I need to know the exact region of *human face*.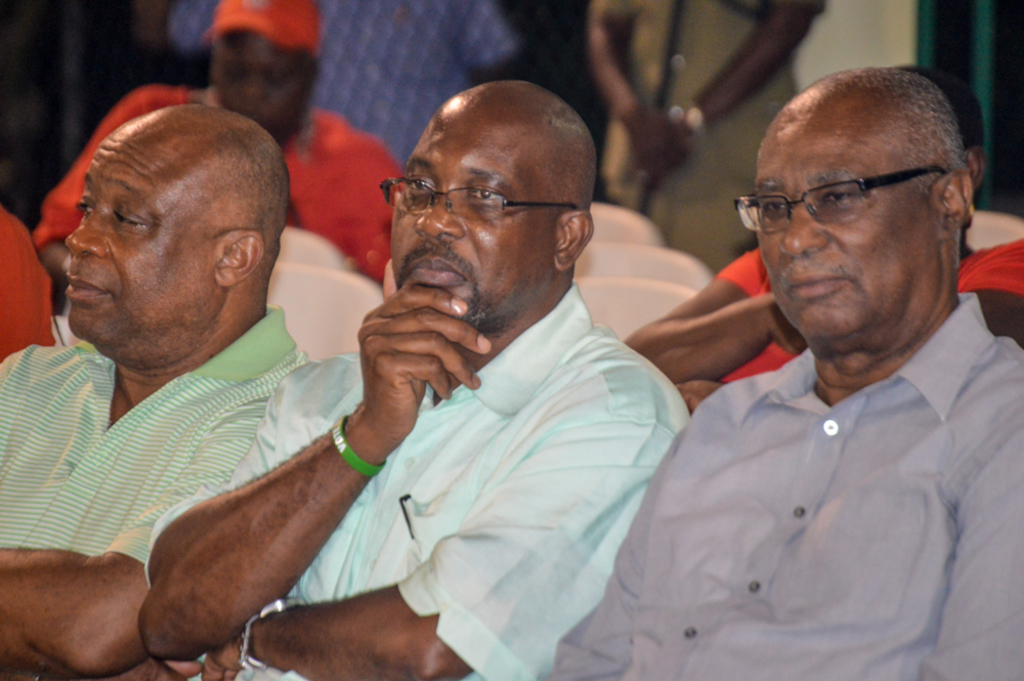
Region: rect(63, 136, 208, 348).
